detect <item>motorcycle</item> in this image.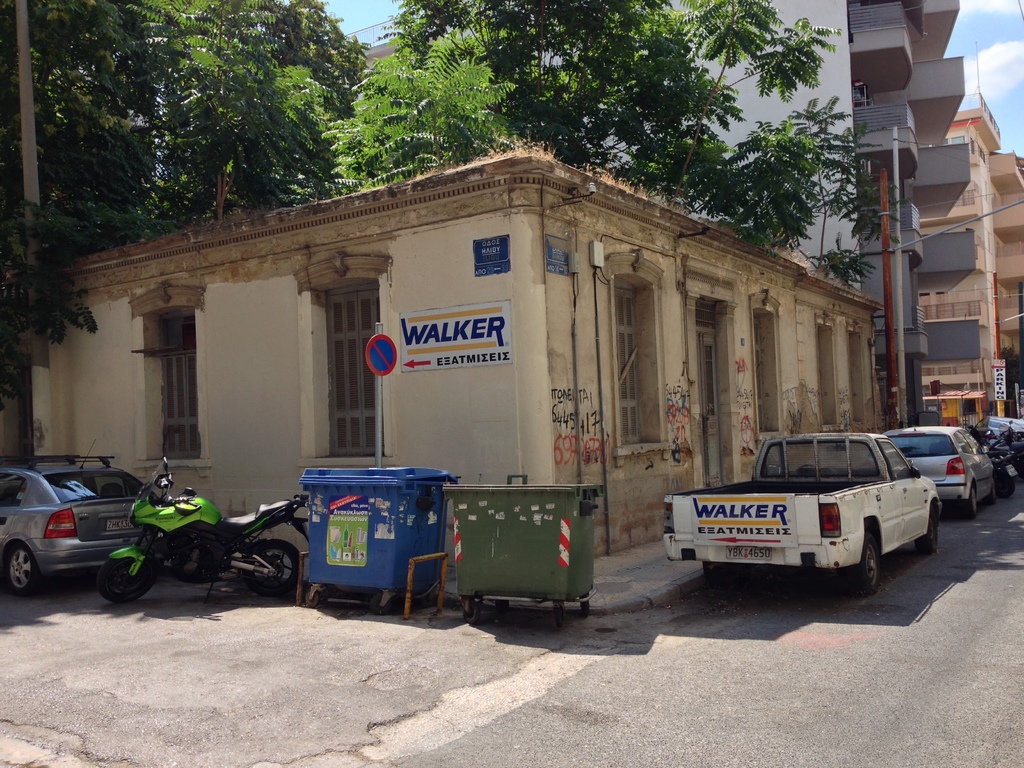
Detection: bbox=[985, 449, 1018, 498].
